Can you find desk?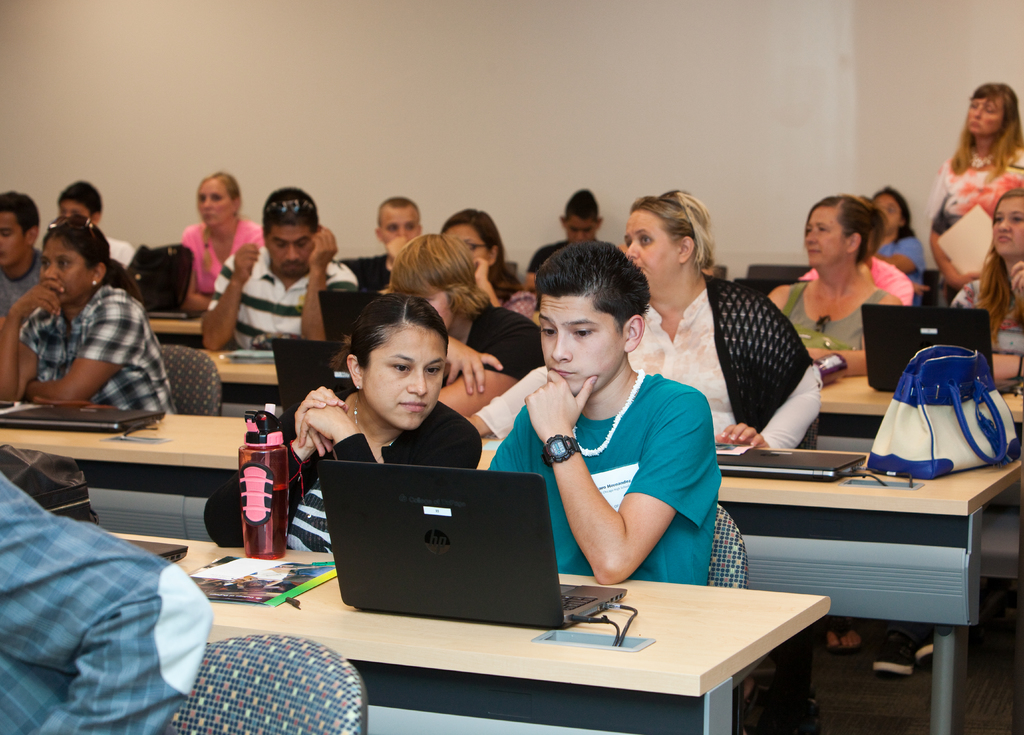
Yes, bounding box: BBox(0, 395, 279, 547).
